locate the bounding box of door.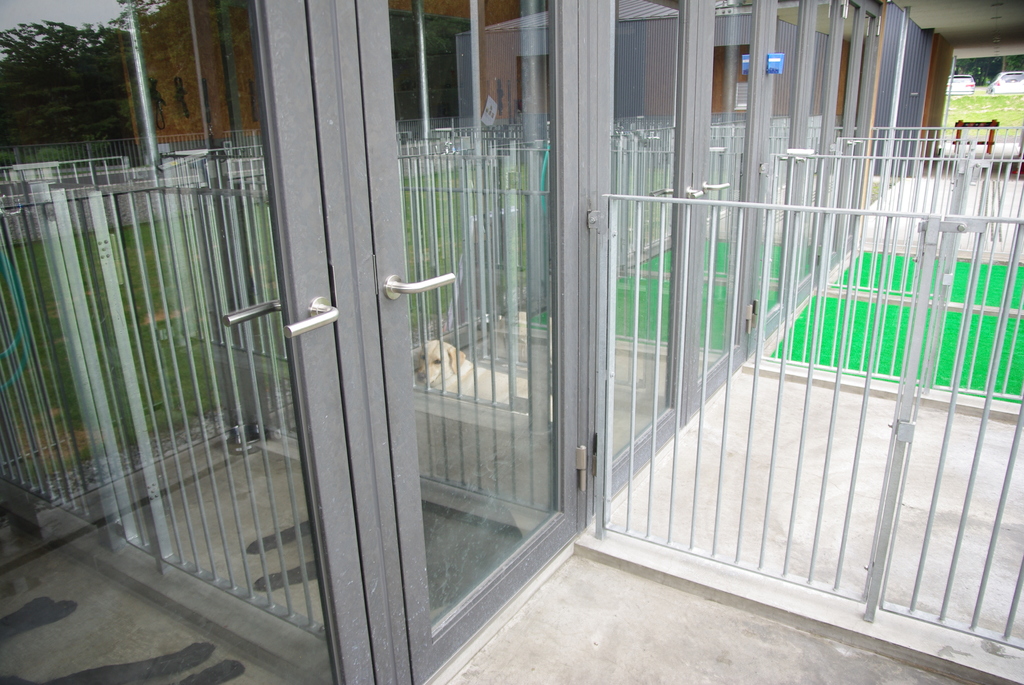
Bounding box: select_region(754, 0, 808, 350).
